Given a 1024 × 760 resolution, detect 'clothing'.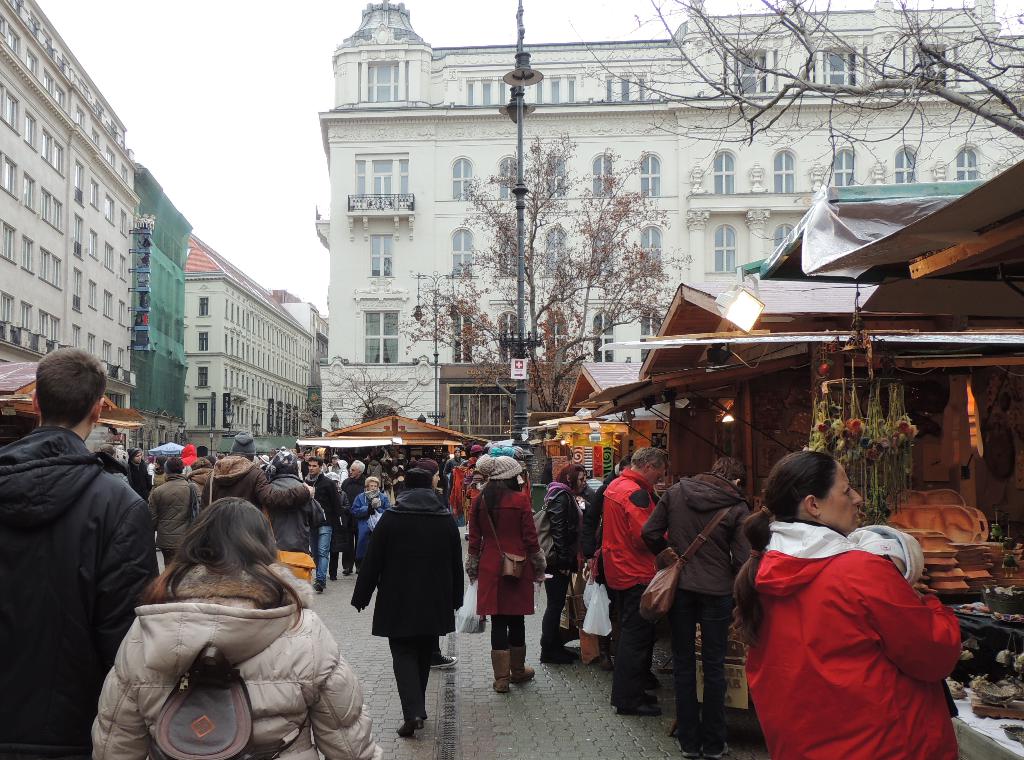
select_region(328, 491, 349, 579).
